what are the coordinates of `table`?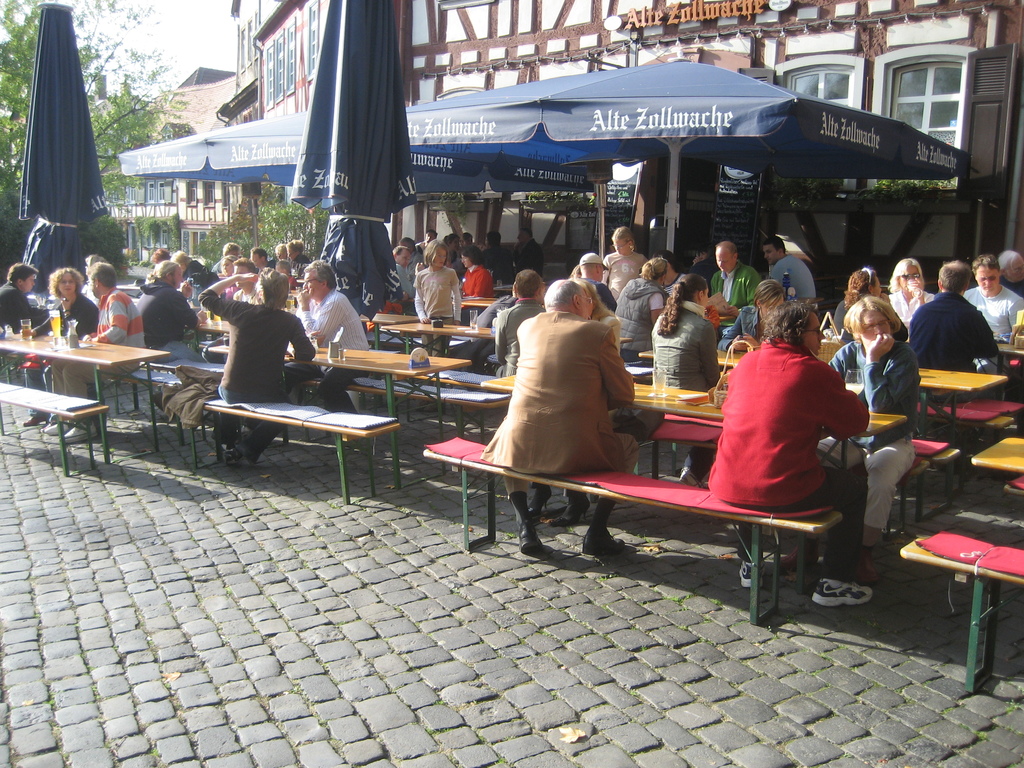
456,288,510,321.
